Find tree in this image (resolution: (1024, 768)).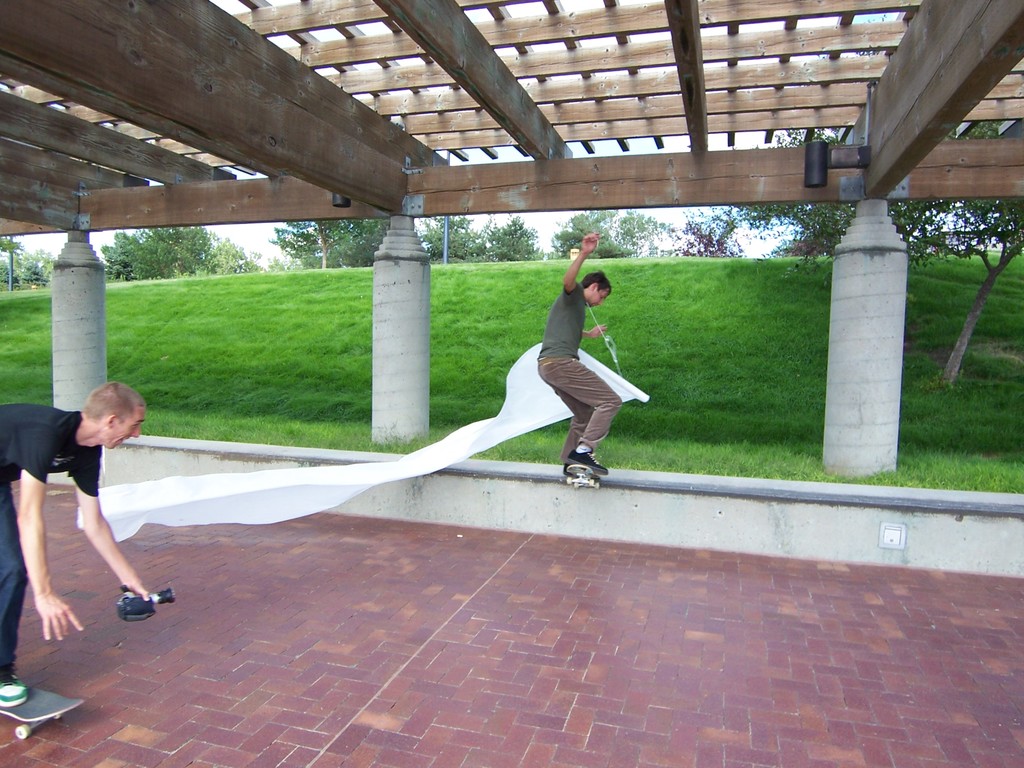
pyautogui.locateOnScreen(414, 207, 487, 263).
